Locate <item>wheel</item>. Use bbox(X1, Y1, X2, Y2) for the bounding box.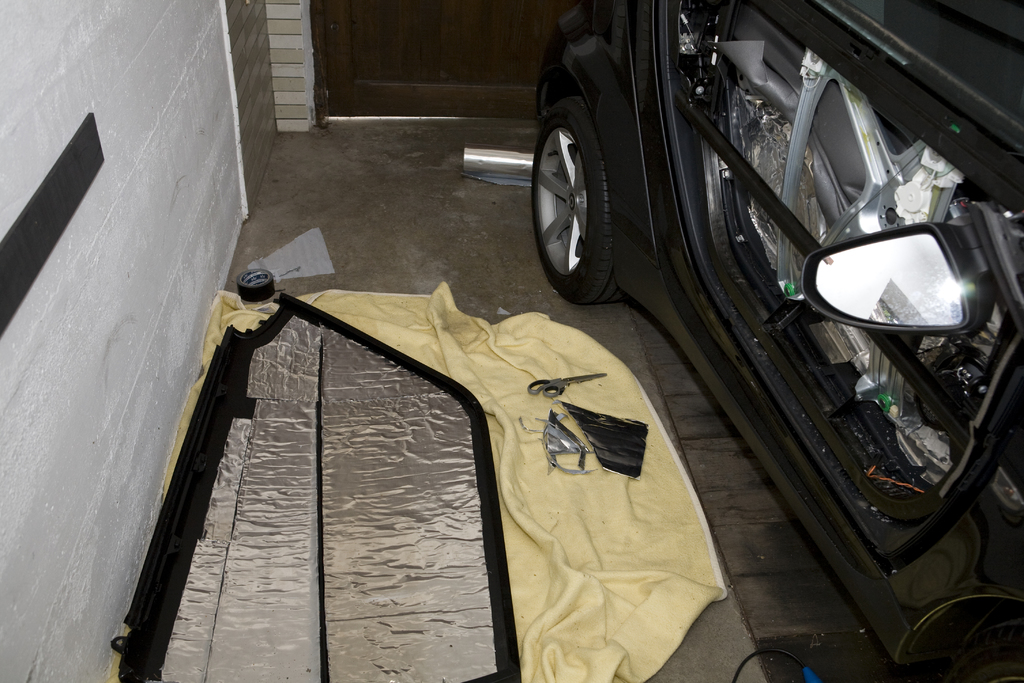
bbox(536, 78, 627, 302).
